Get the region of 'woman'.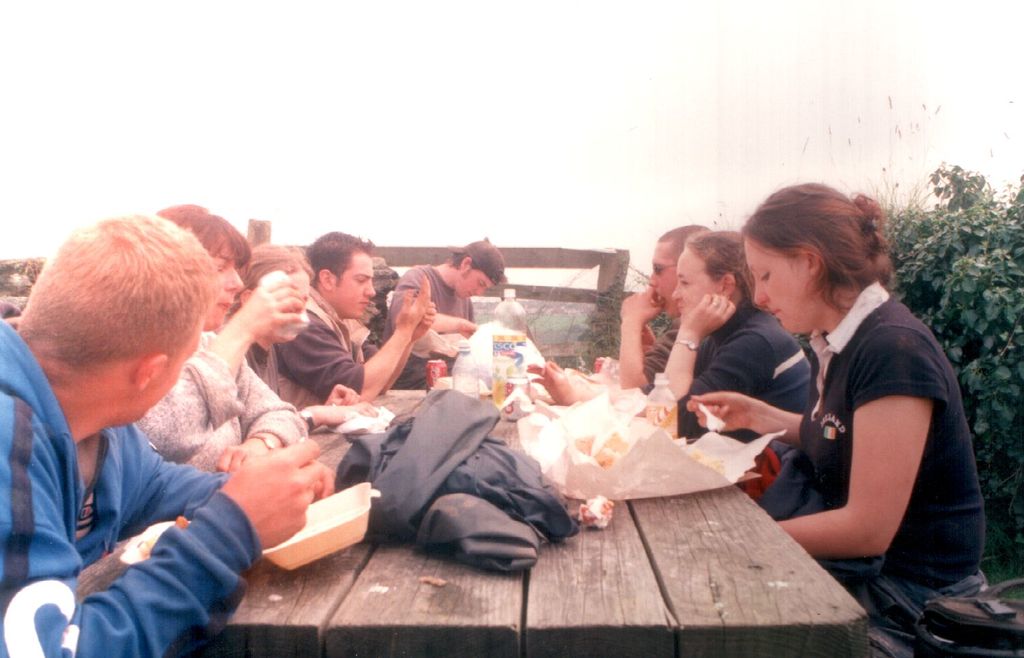
Rect(658, 227, 810, 443).
